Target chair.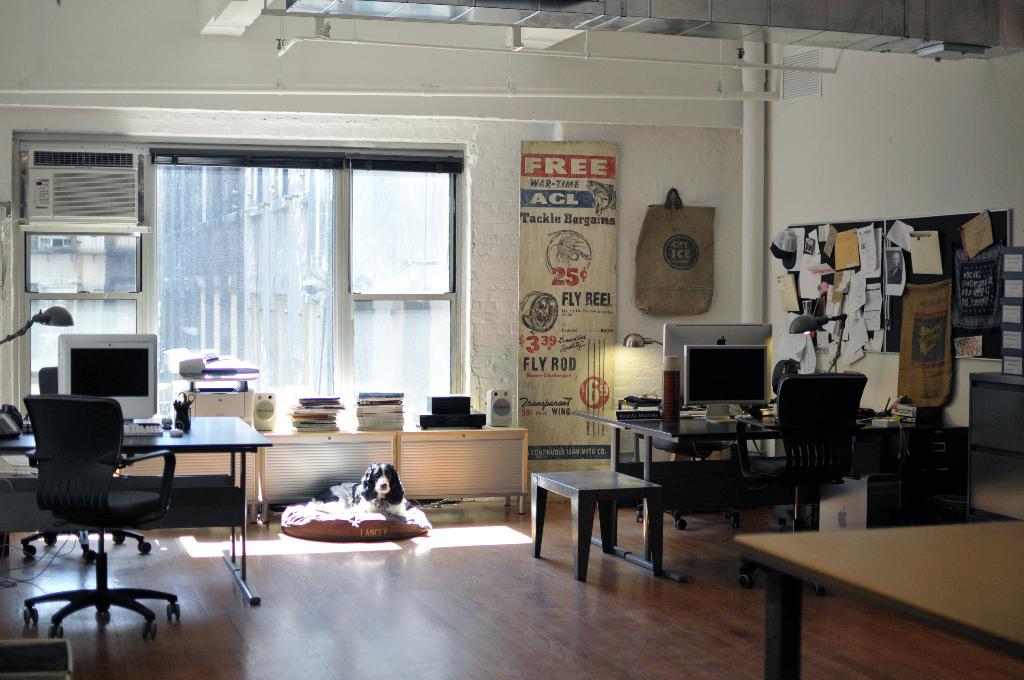
Target region: box(18, 362, 160, 562).
